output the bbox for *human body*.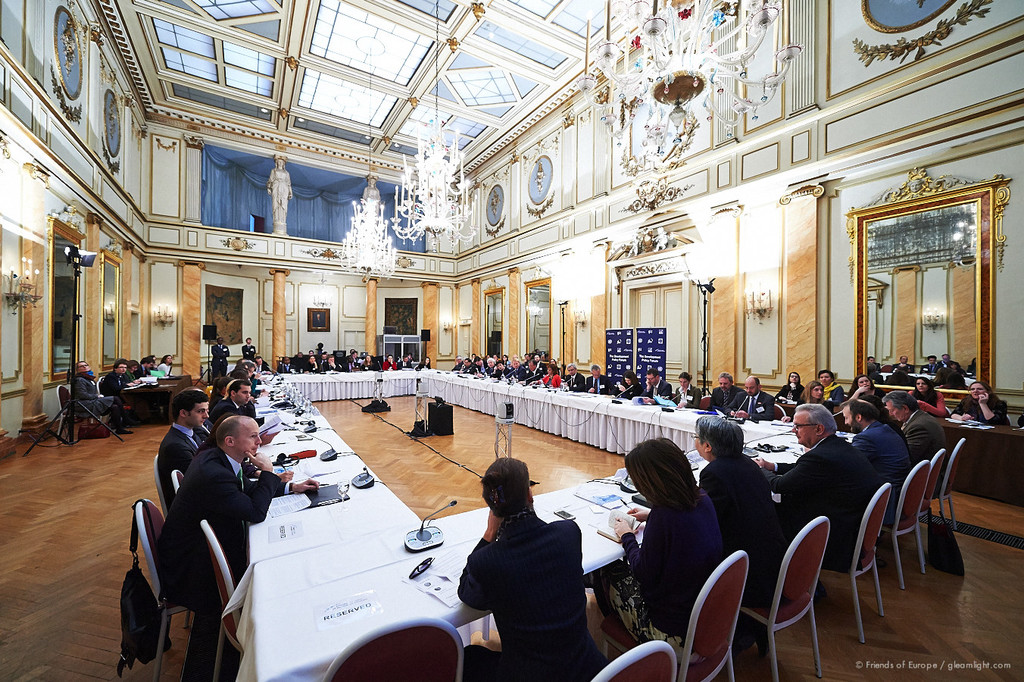
bbox=[722, 377, 774, 423].
